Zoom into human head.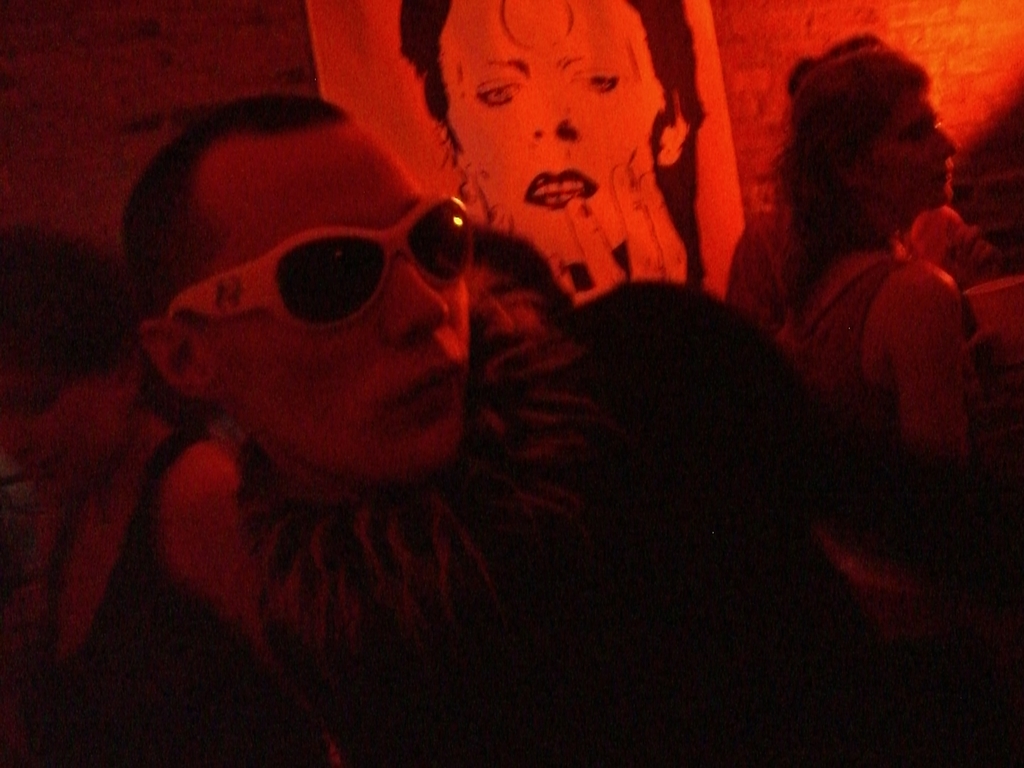
Zoom target: 120,105,523,502.
